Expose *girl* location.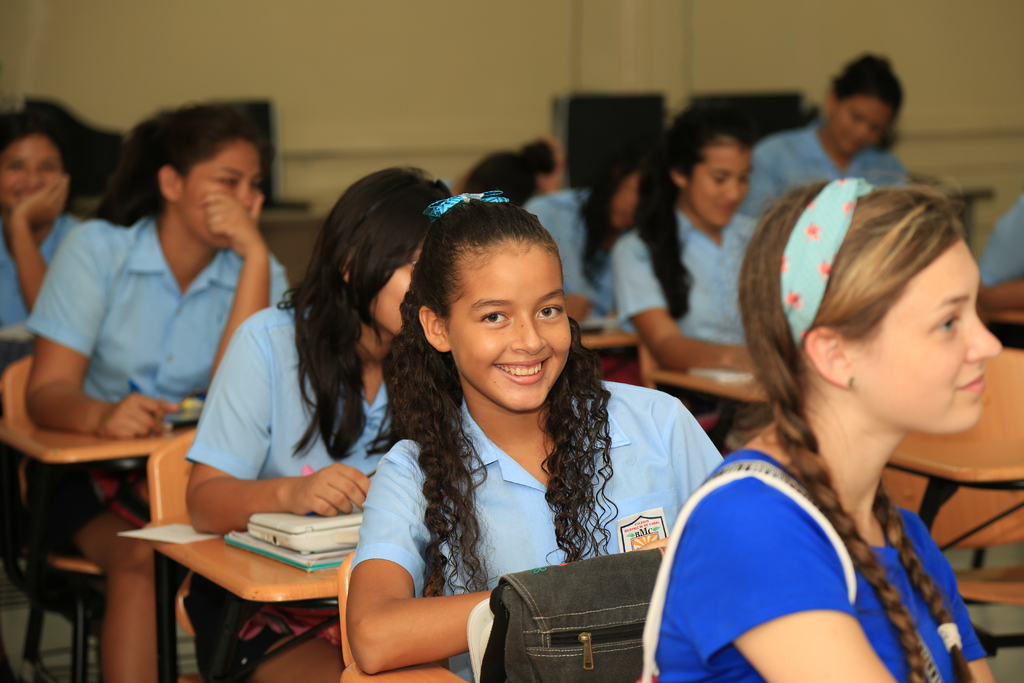
Exposed at pyautogui.locateOnScreen(342, 195, 727, 682).
